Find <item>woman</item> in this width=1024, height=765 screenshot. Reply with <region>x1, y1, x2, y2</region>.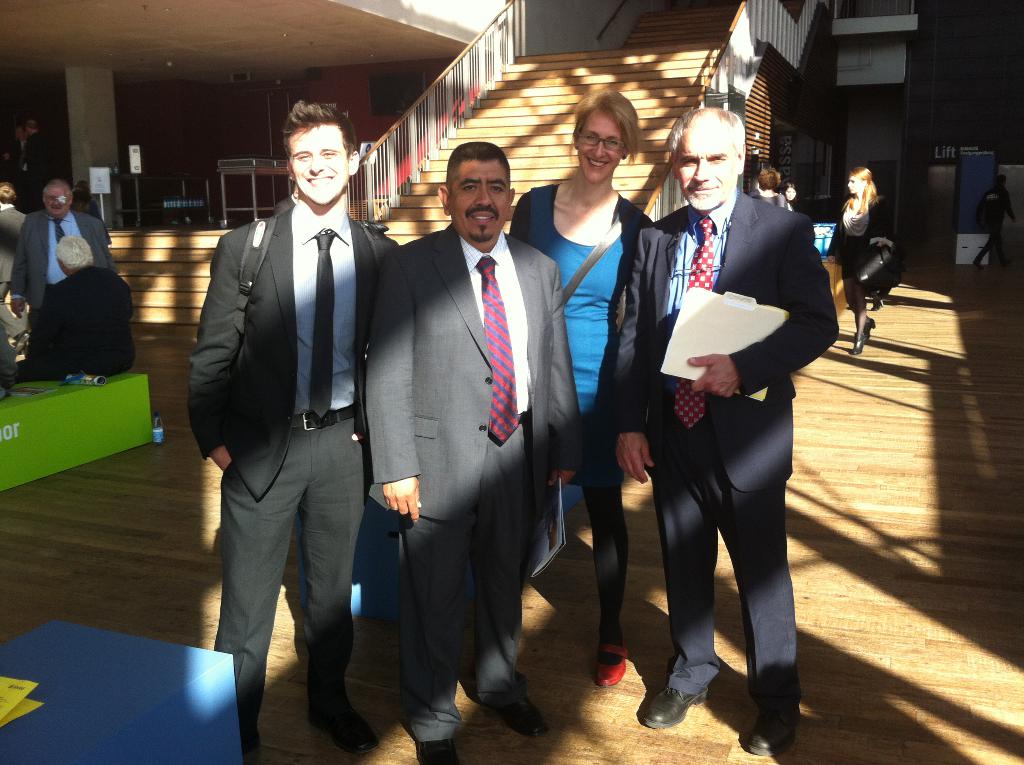
<region>833, 166, 890, 353</region>.
